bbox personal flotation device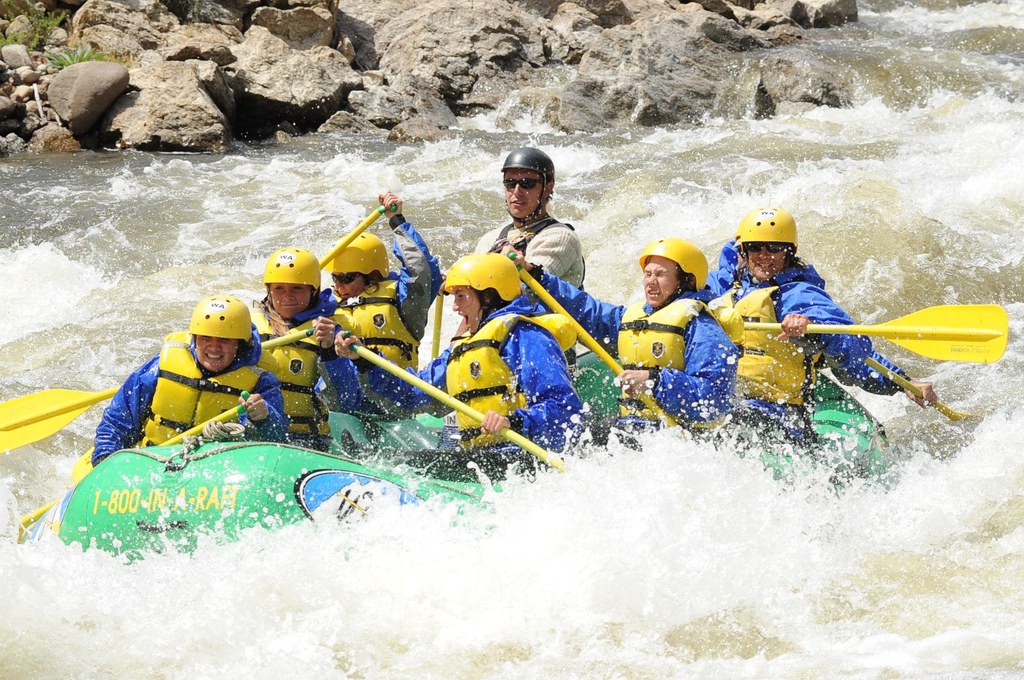
rect(74, 332, 271, 480)
